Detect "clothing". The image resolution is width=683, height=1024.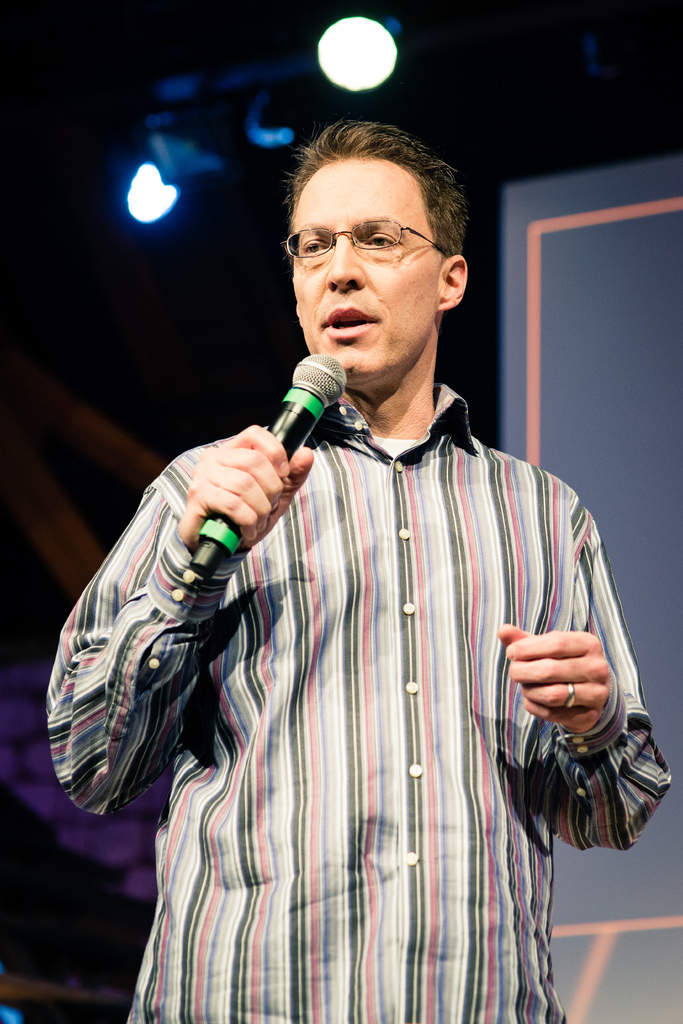
BBox(46, 378, 674, 1023).
